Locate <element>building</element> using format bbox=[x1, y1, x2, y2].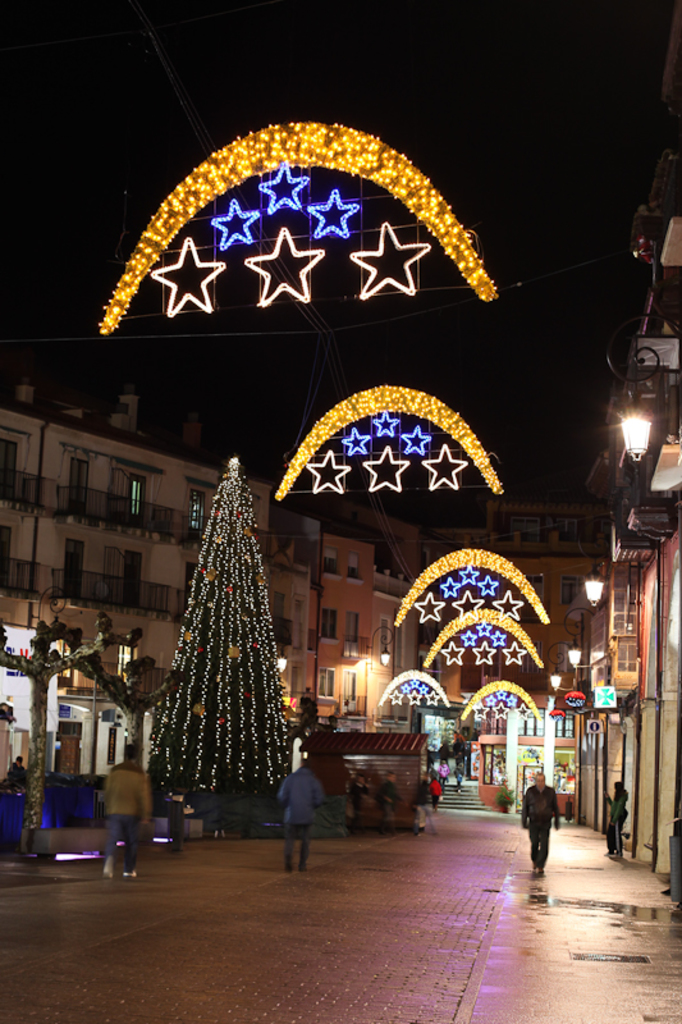
bbox=[426, 495, 613, 824].
